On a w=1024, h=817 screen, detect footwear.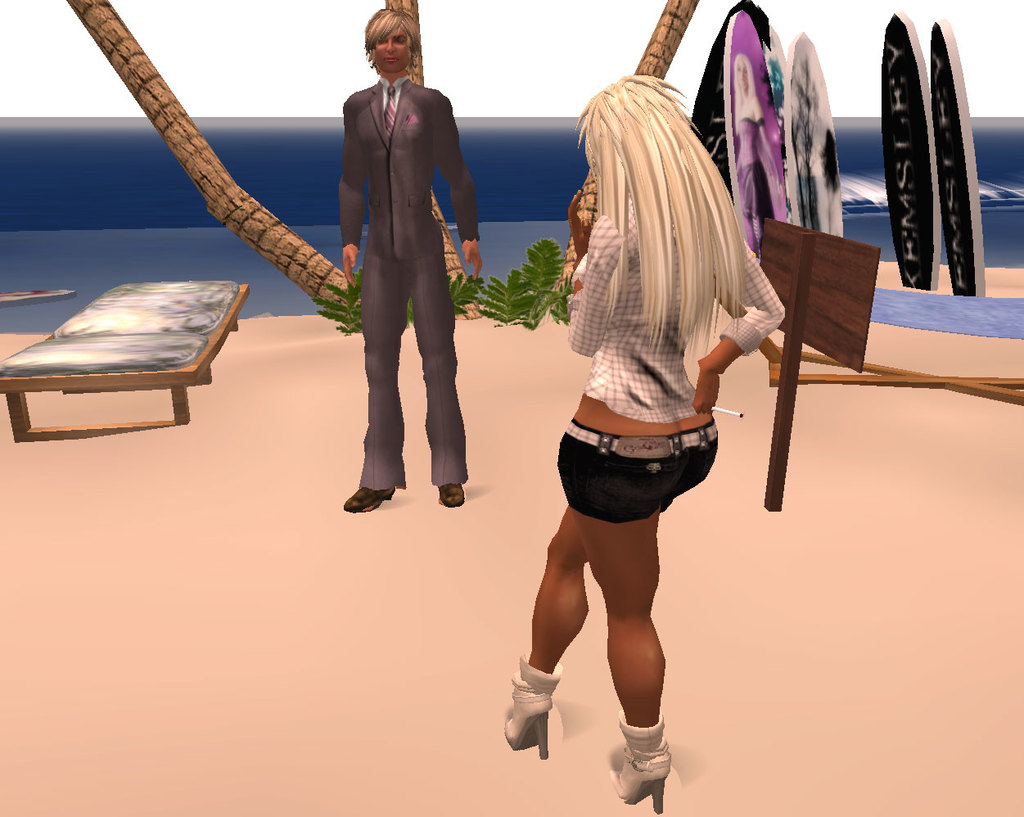
bbox(596, 715, 671, 812).
